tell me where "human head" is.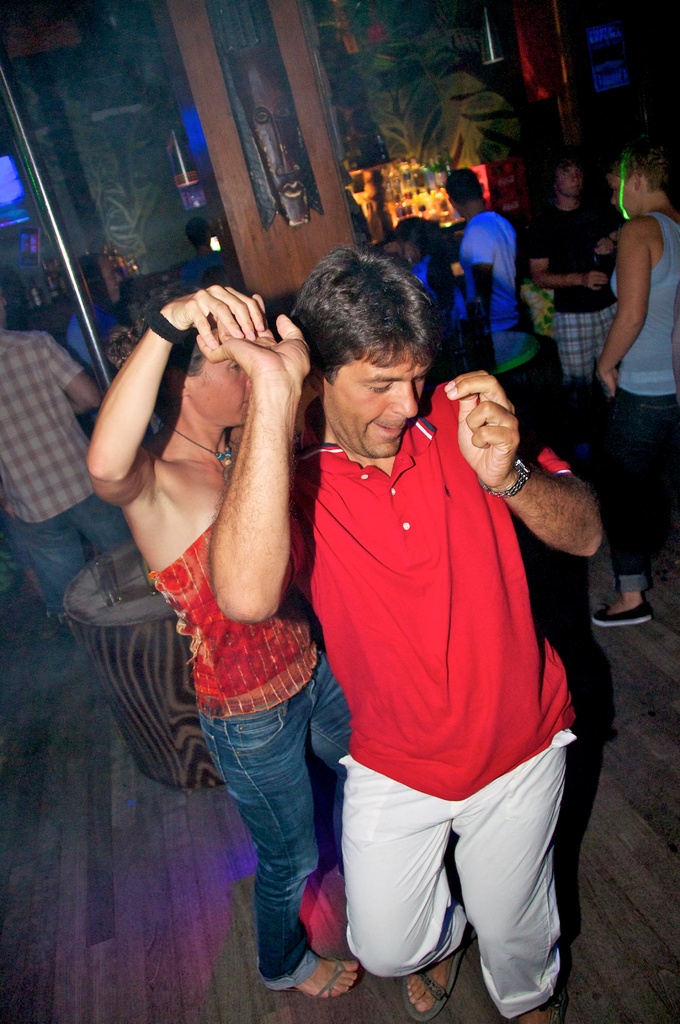
"human head" is at 450,168,490,218.
